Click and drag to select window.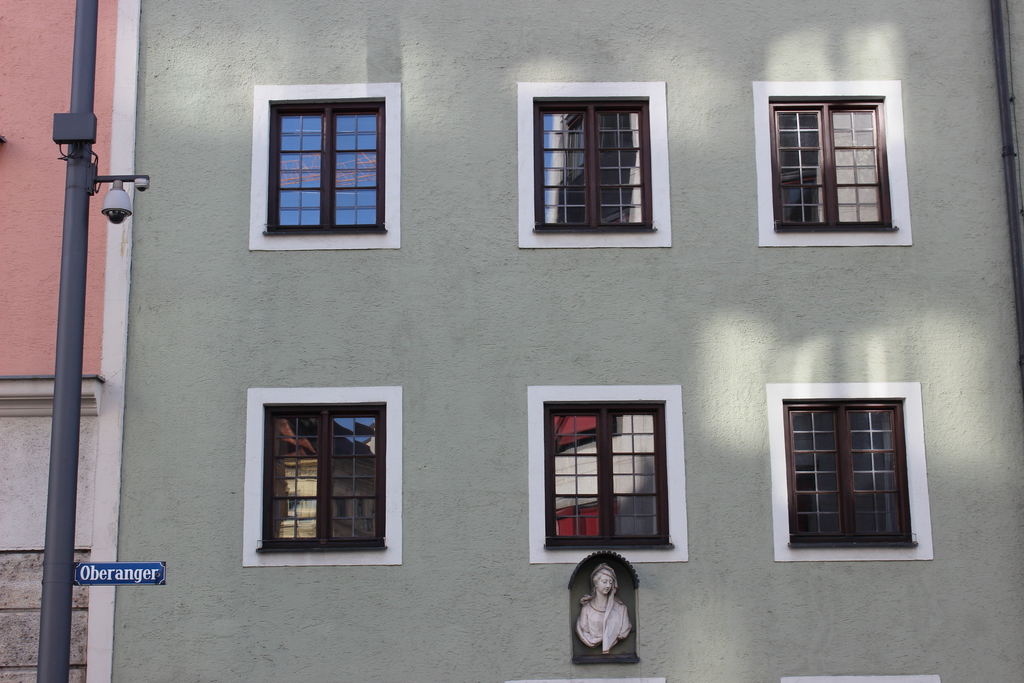
Selection: BBox(539, 95, 648, 231).
